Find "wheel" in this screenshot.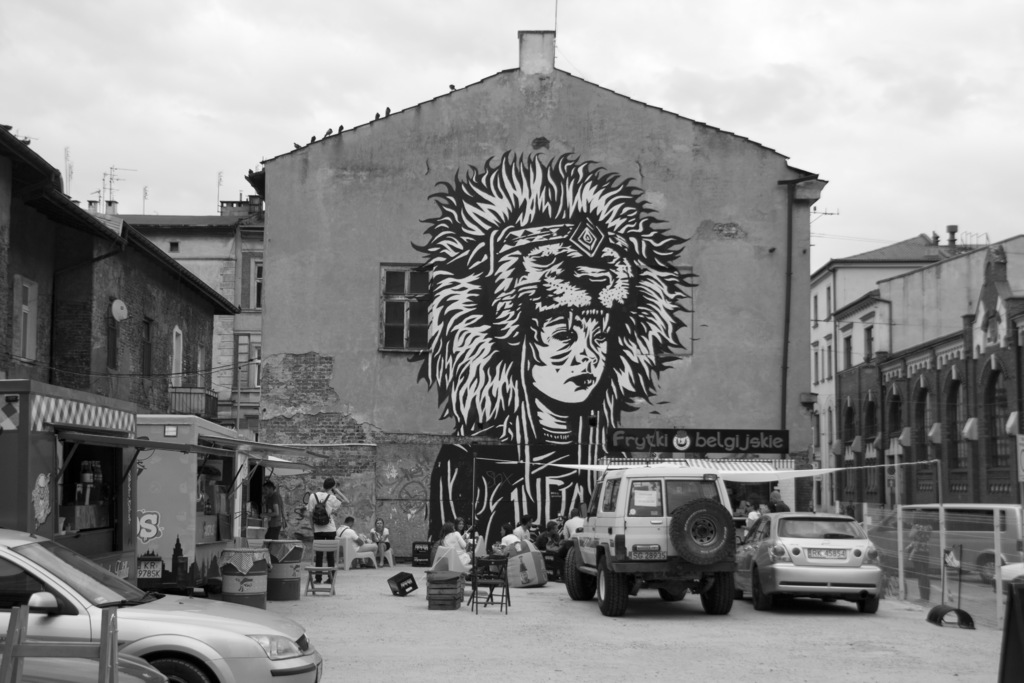
The bounding box for "wheel" is <bbox>566, 546, 592, 601</bbox>.
